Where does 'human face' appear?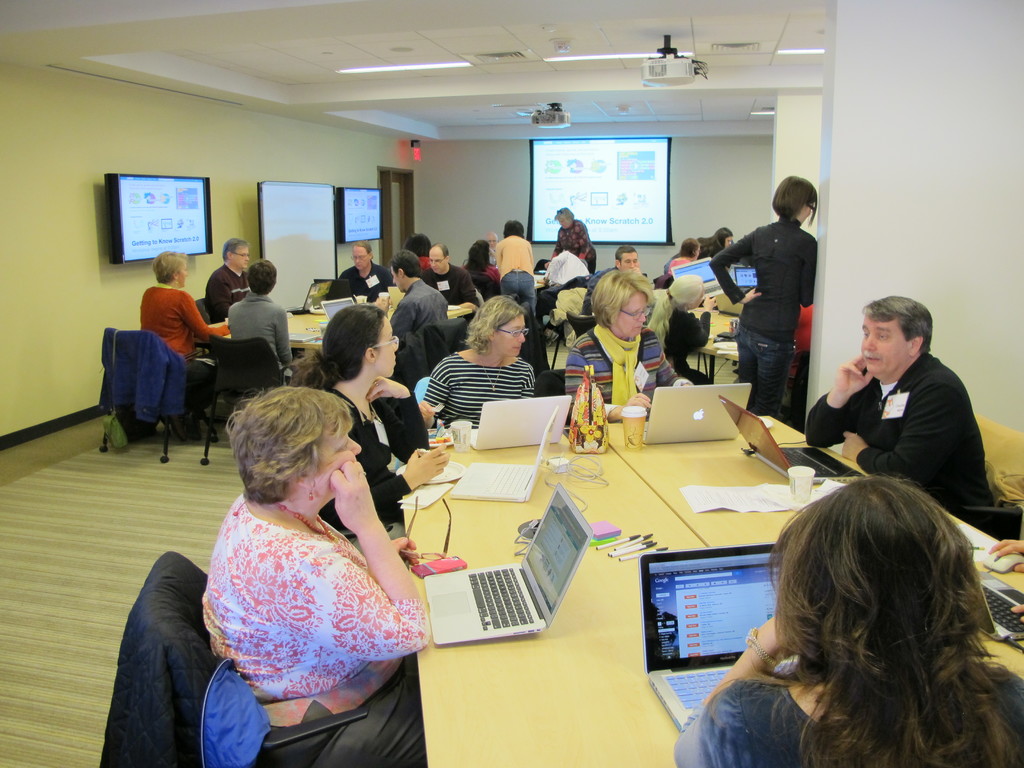
Appears at (left=321, top=421, right=362, bottom=497).
